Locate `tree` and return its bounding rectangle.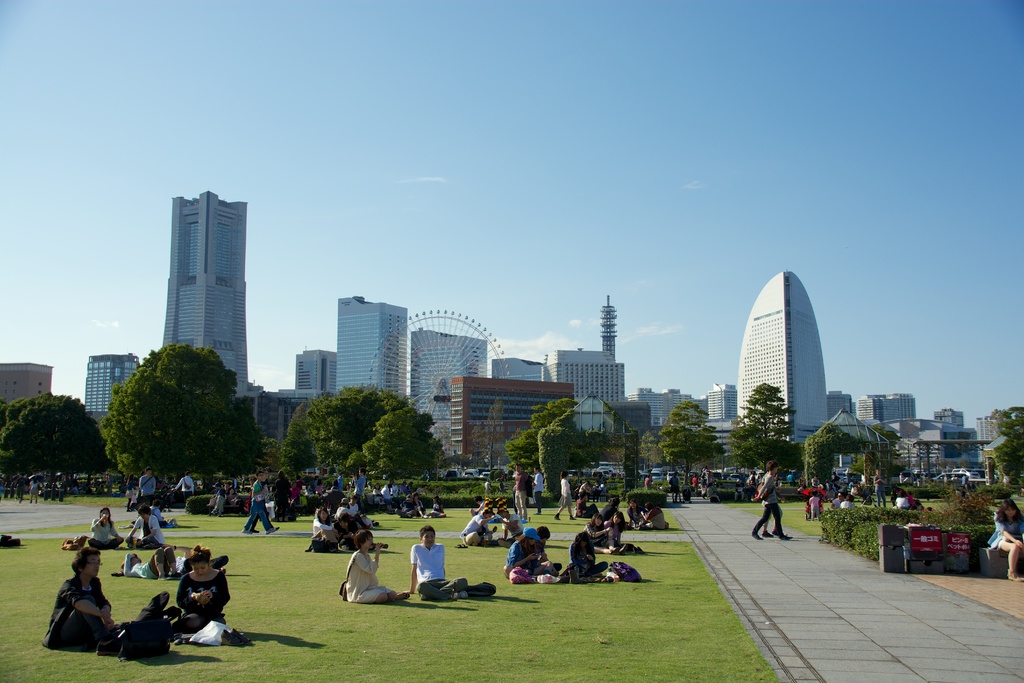
{"left": 659, "top": 397, "right": 729, "bottom": 484}.
